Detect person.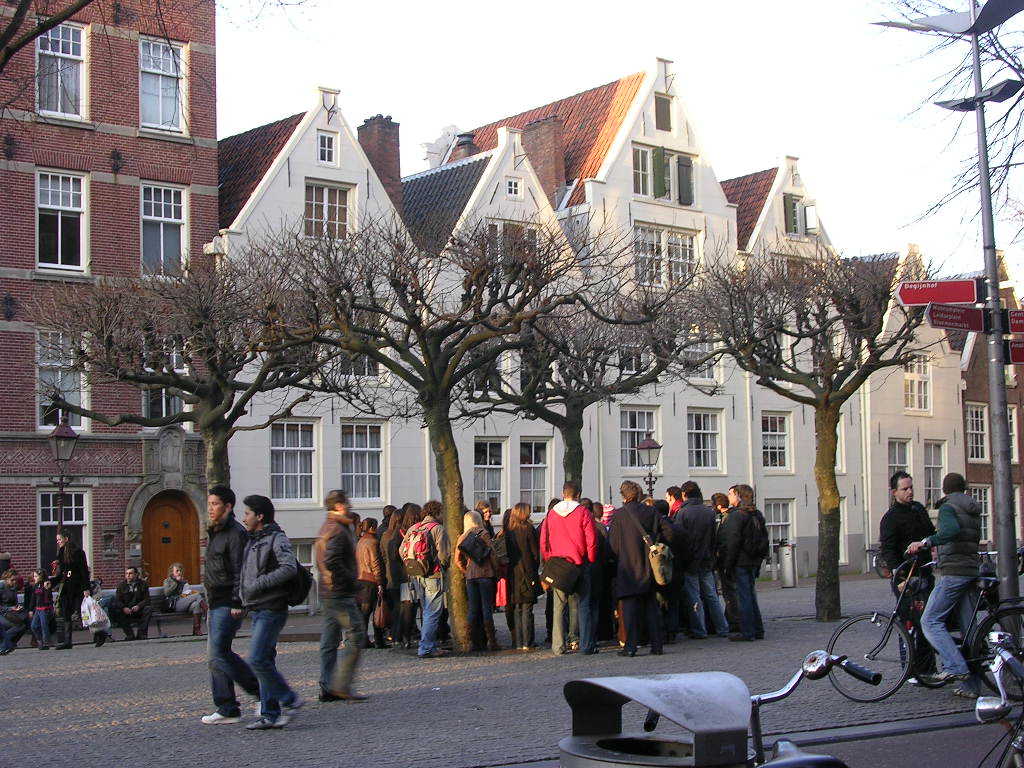
Detected at (876,476,936,684).
